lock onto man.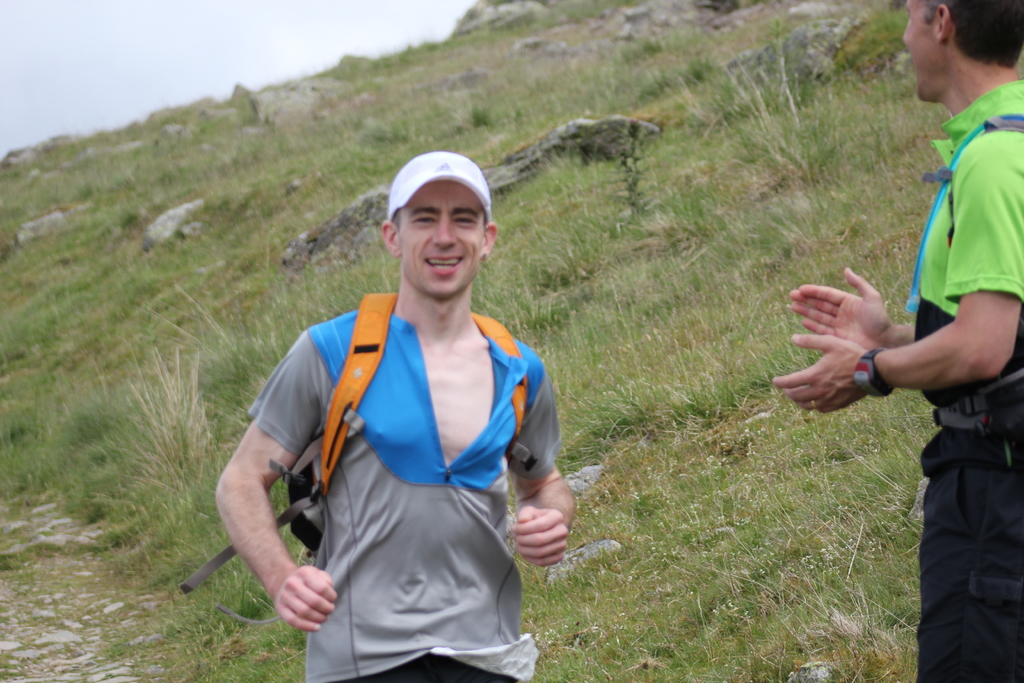
Locked: [left=778, top=0, right=1023, bottom=682].
